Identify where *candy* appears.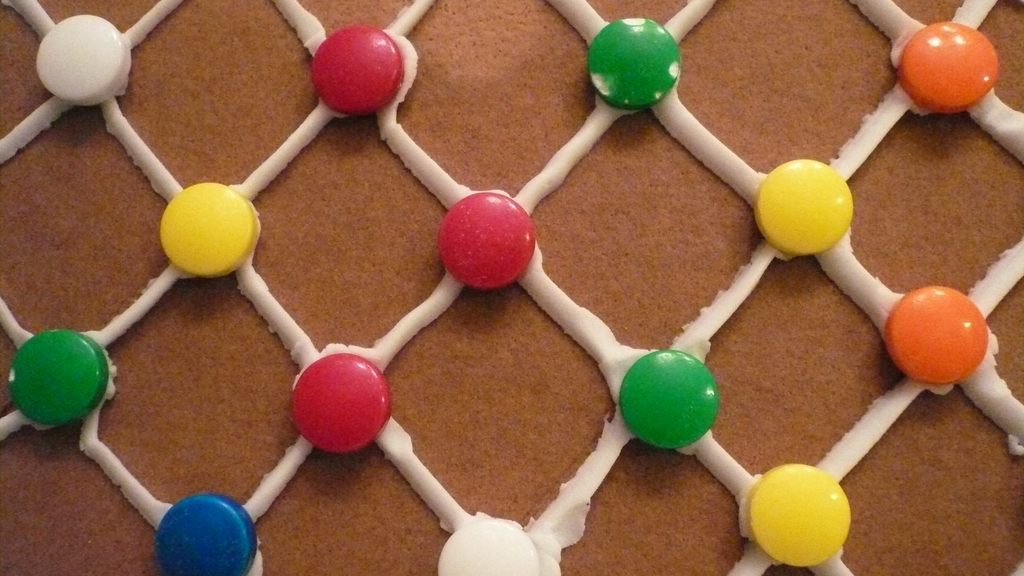
Appears at 33:14:129:108.
